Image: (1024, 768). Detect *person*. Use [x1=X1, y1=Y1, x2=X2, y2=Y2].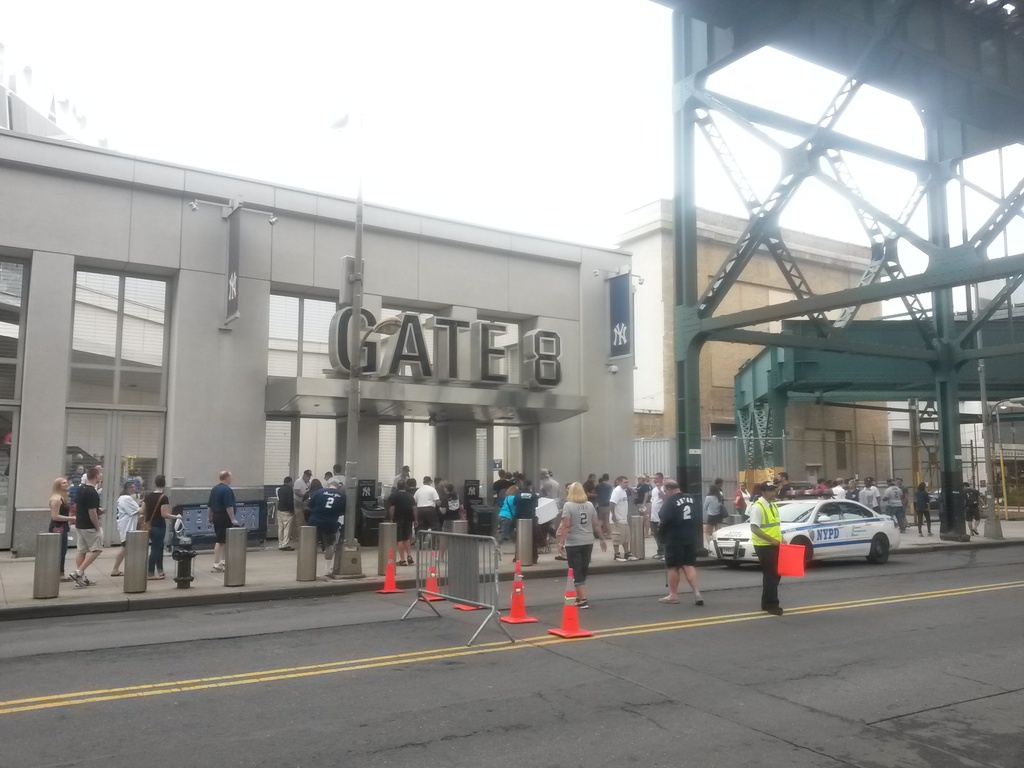
[x1=116, y1=480, x2=140, y2=577].
